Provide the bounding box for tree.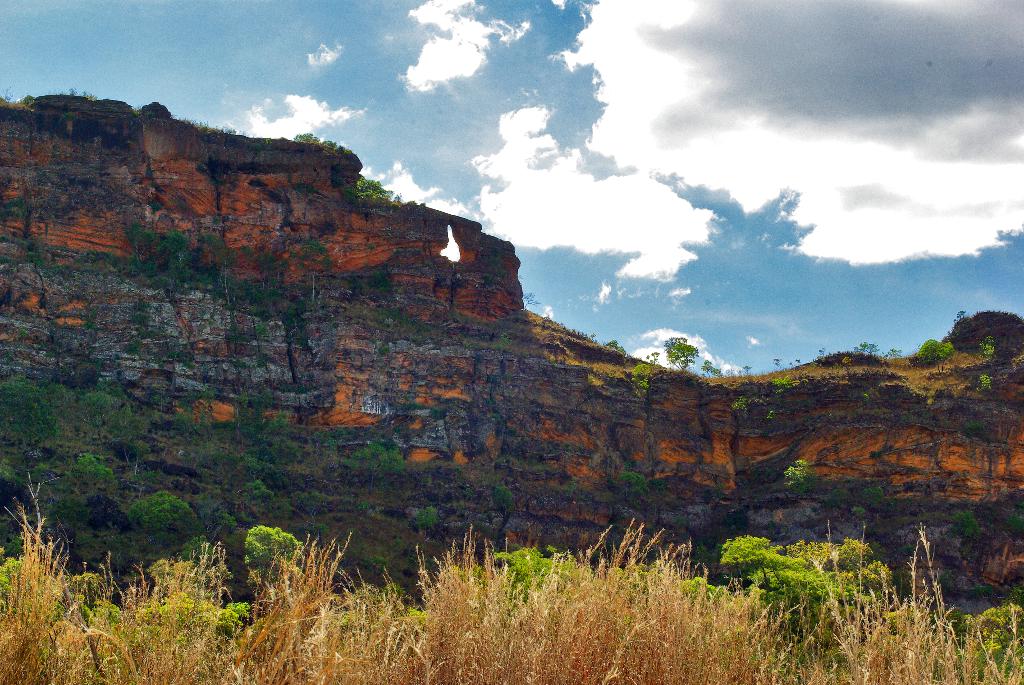
box=[631, 361, 652, 394].
